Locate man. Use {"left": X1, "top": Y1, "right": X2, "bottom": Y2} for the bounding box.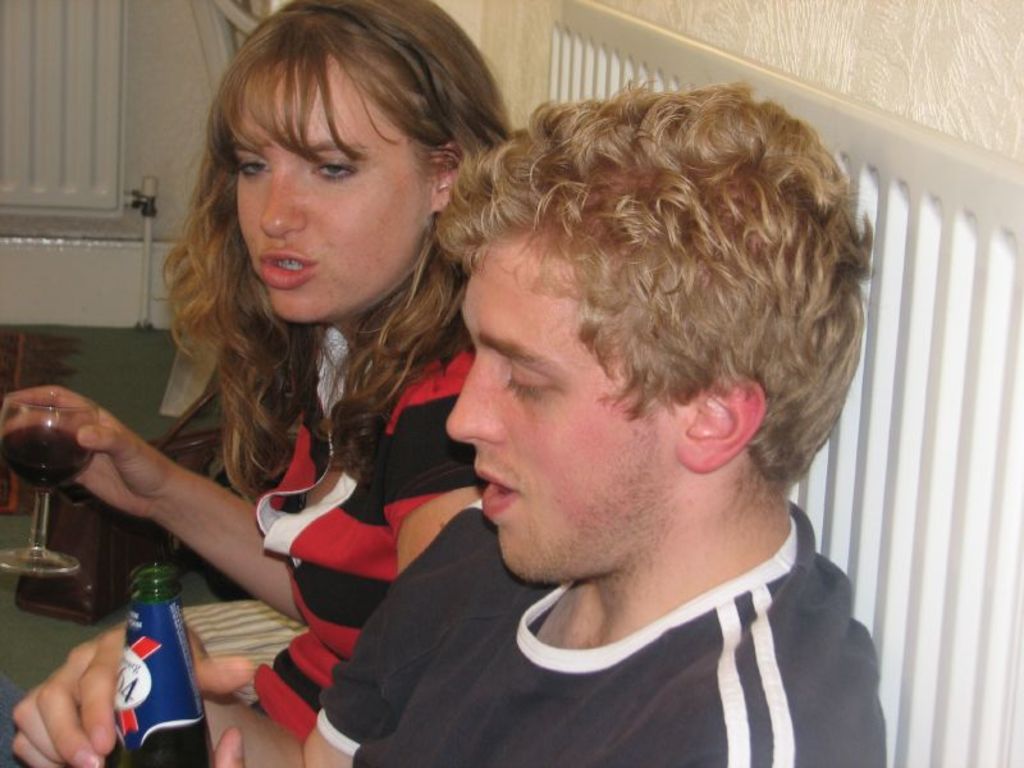
{"left": 10, "top": 77, "right": 886, "bottom": 767}.
